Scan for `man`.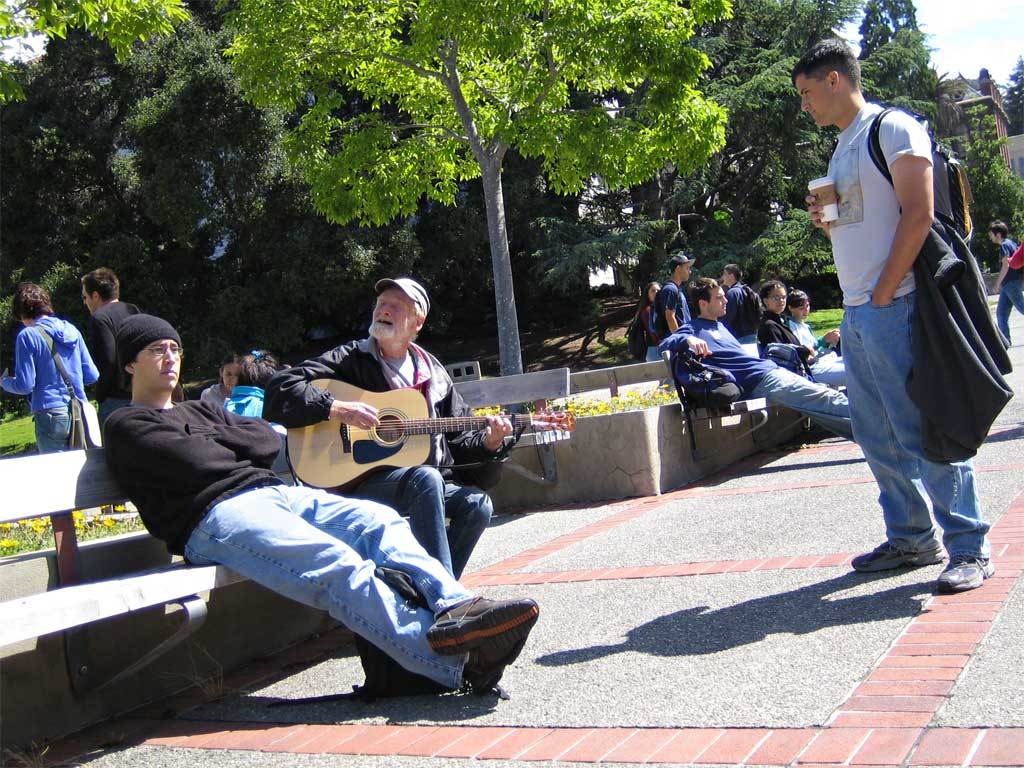
Scan result: 258 277 514 583.
